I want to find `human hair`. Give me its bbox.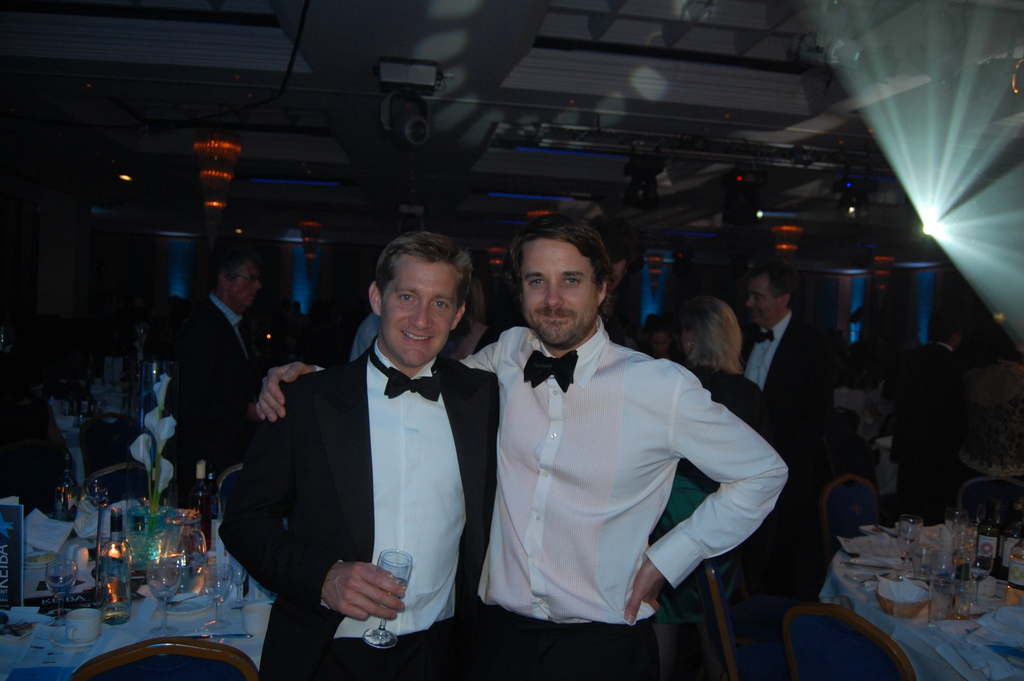
box=[215, 248, 255, 281].
